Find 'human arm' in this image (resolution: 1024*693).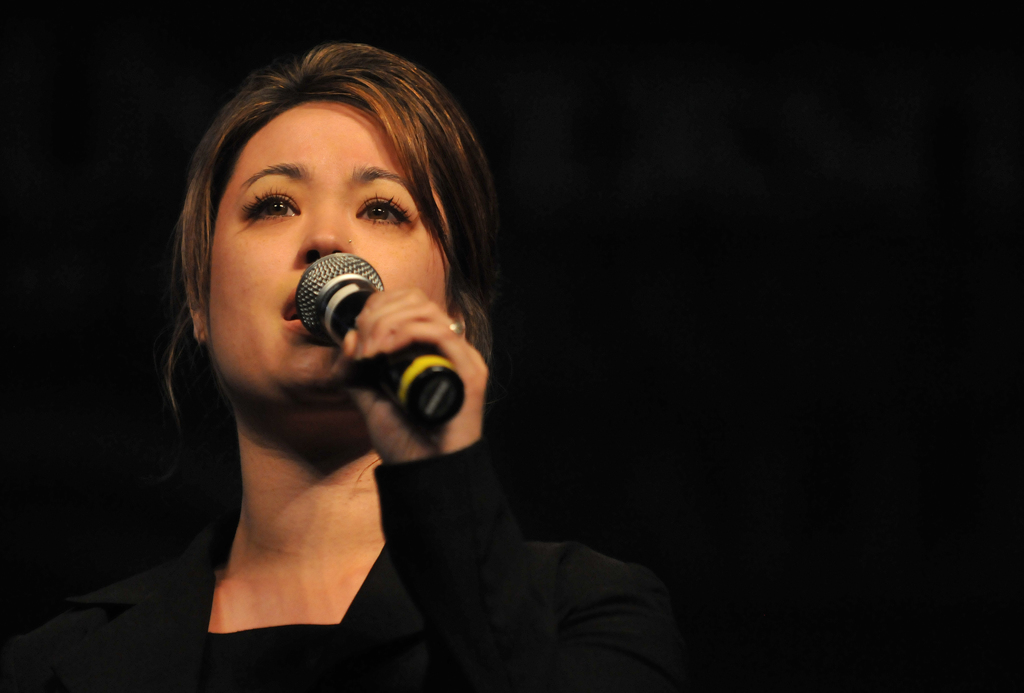
region(329, 292, 691, 692).
